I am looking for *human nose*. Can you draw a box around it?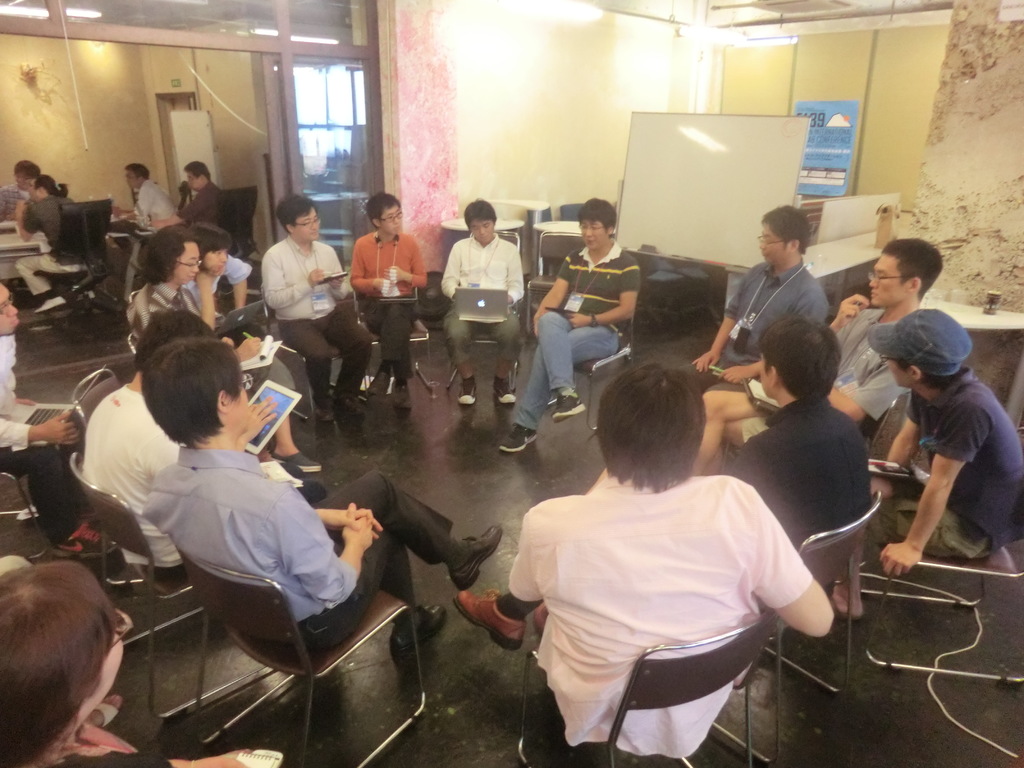
Sure, the bounding box is <bbox>309, 221, 316, 229</bbox>.
